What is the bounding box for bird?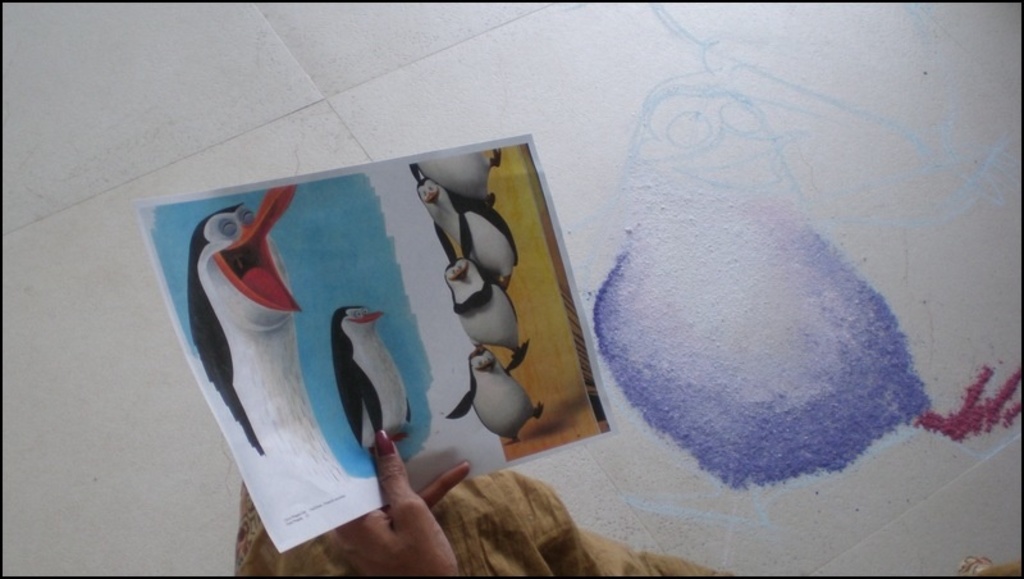
box=[424, 172, 524, 290].
